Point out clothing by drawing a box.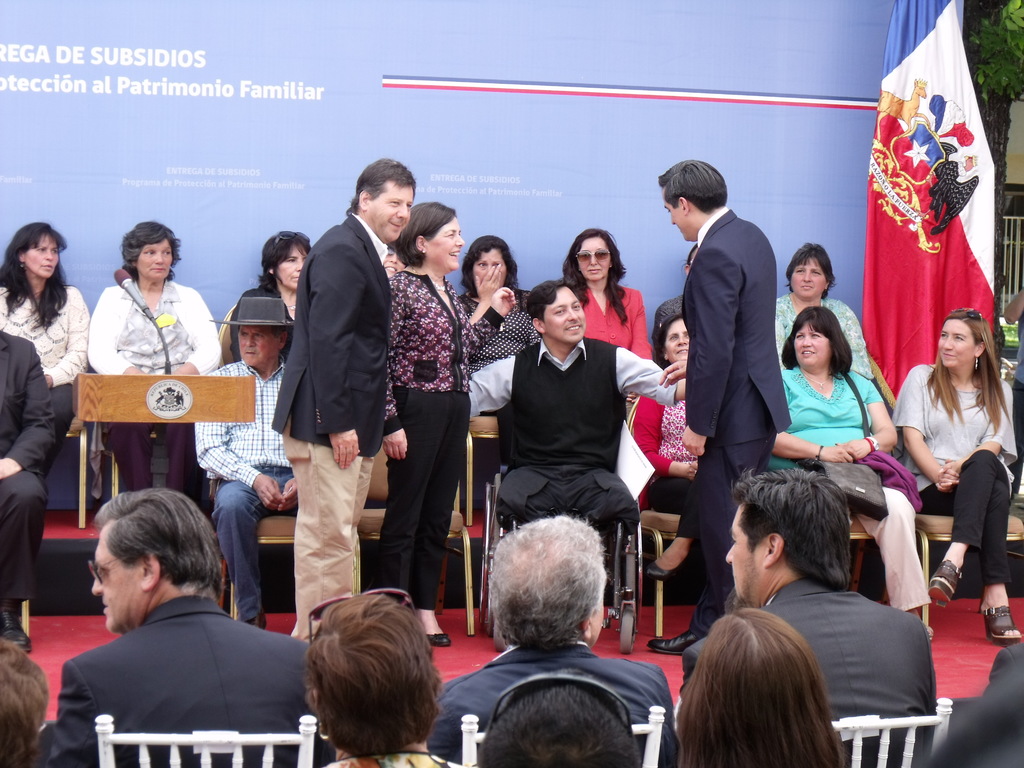
<bbox>195, 361, 300, 619</bbox>.
